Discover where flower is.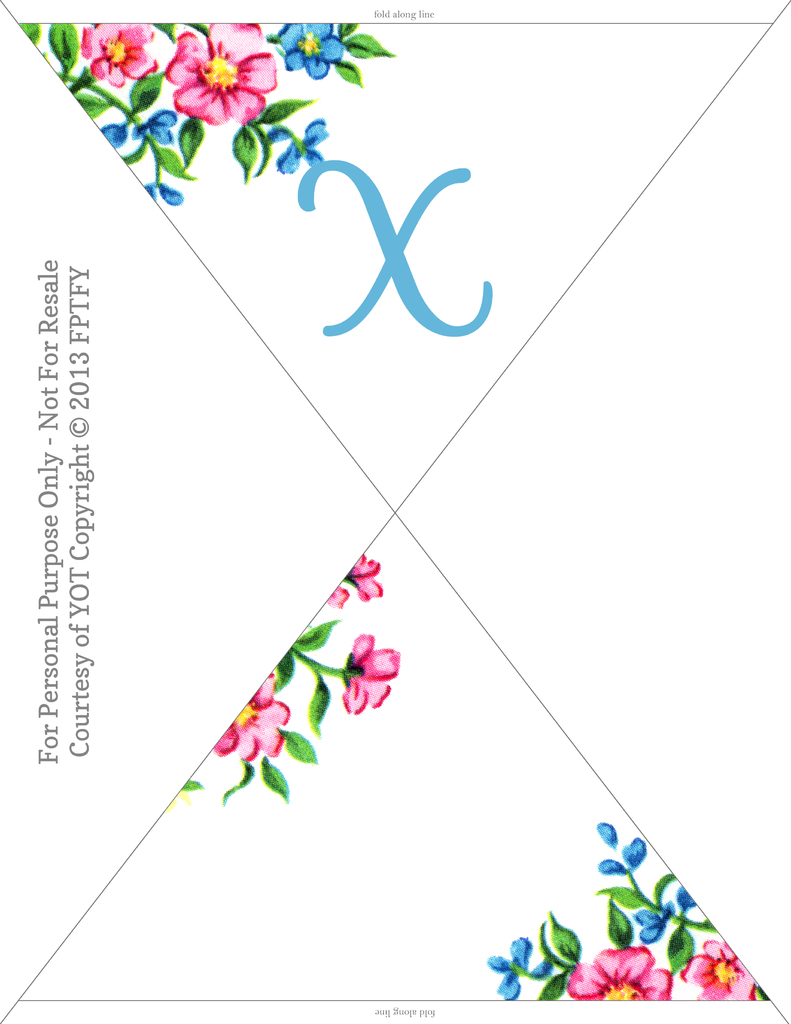
Discovered at box=[676, 937, 769, 1002].
